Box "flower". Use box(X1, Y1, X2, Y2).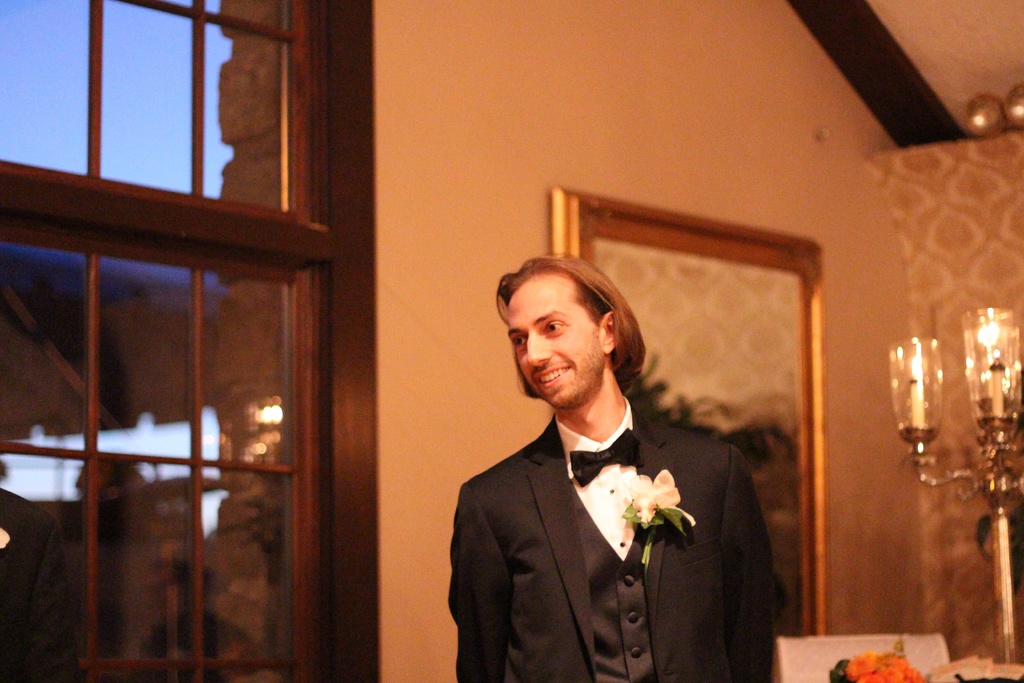
box(609, 472, 696, 530).
